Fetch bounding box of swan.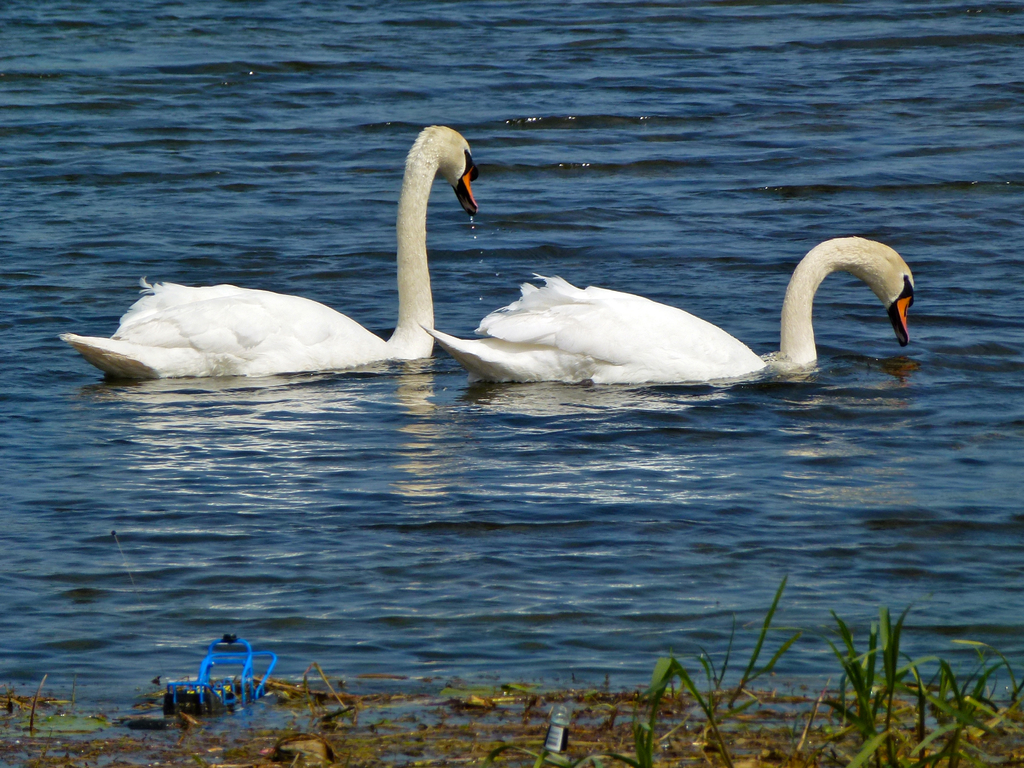
Bbox: x1=417, y1=236, x2=915, y2=385.
